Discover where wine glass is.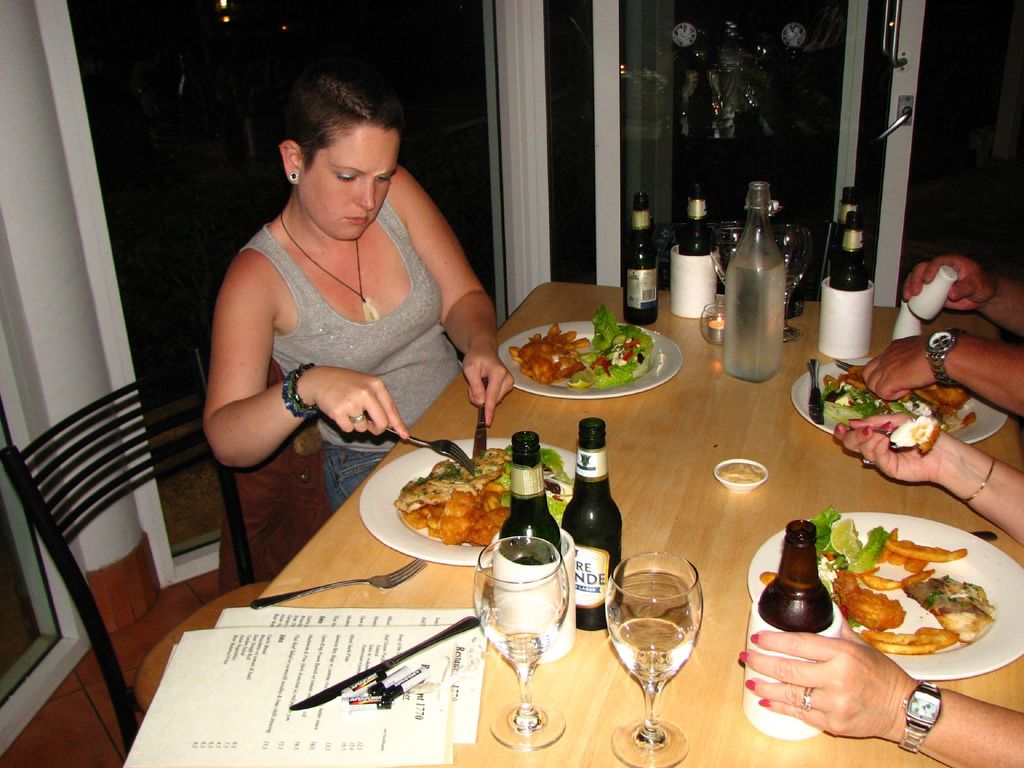
Discovered at 476,538,563,752.
